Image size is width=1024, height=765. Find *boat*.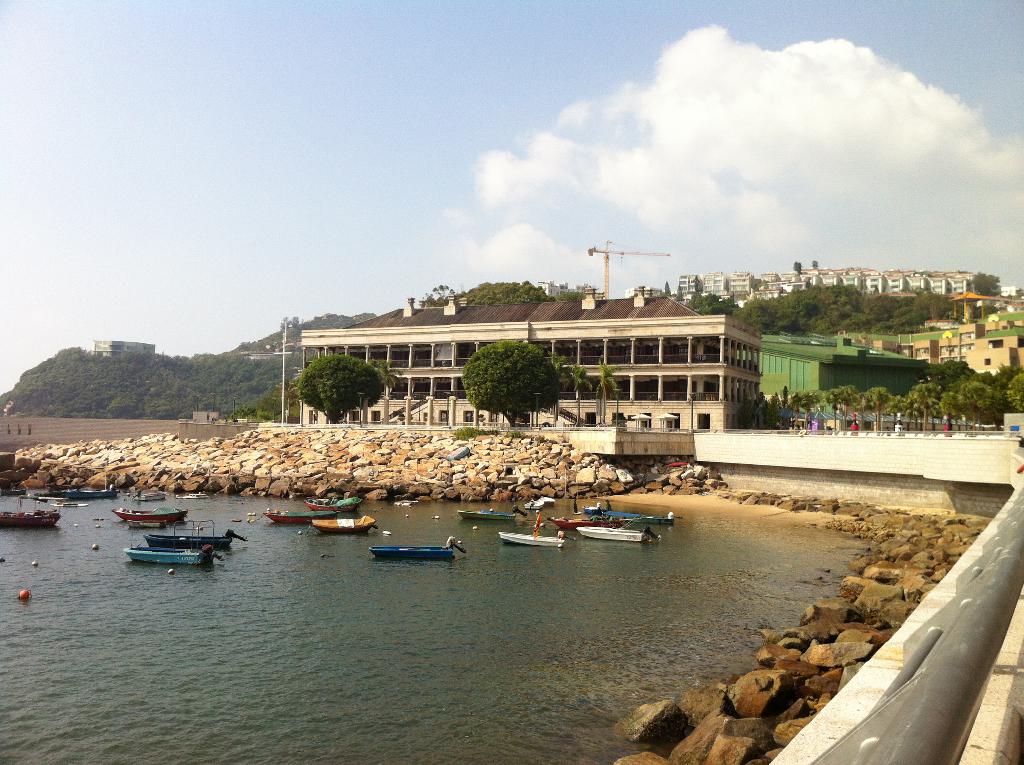
(130, 524, 255, 552).
